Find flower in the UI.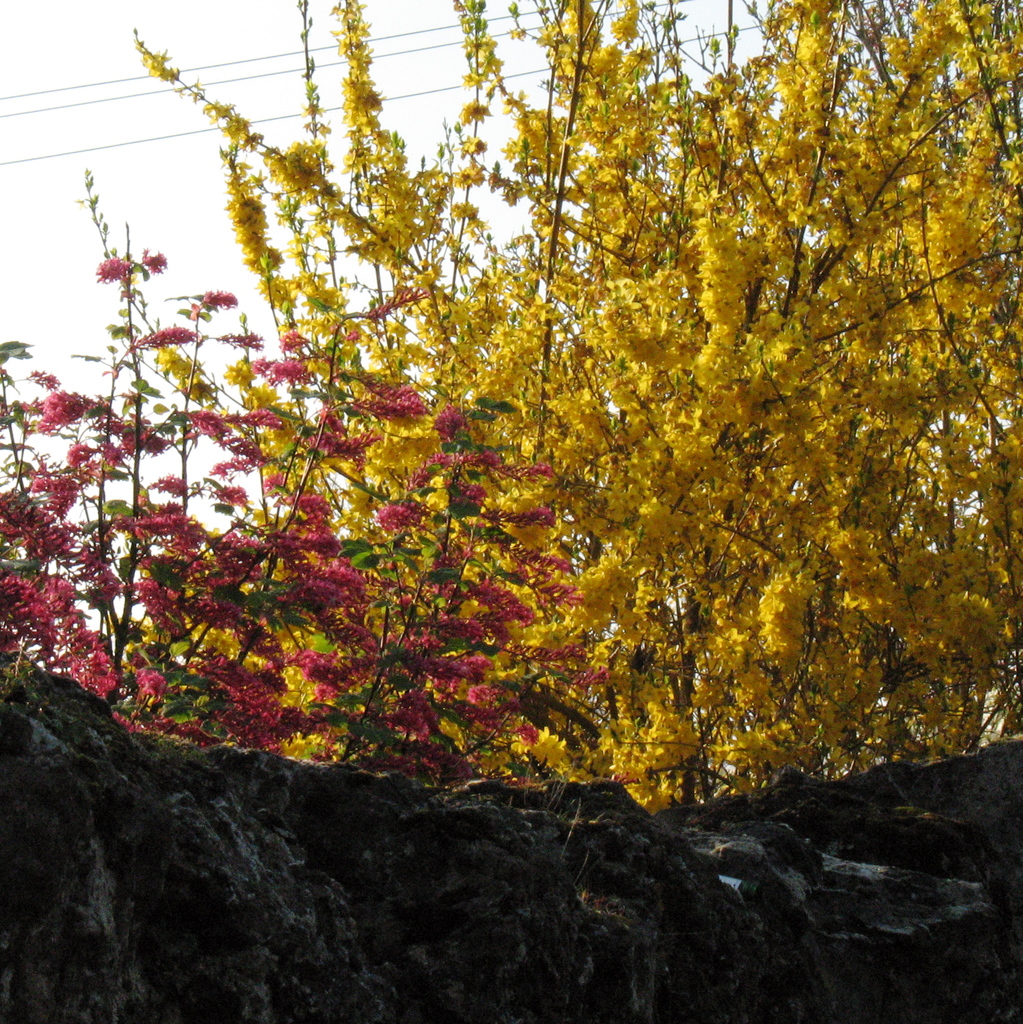
UI element at x1=93, y1=258, x2=121, y2=289.
